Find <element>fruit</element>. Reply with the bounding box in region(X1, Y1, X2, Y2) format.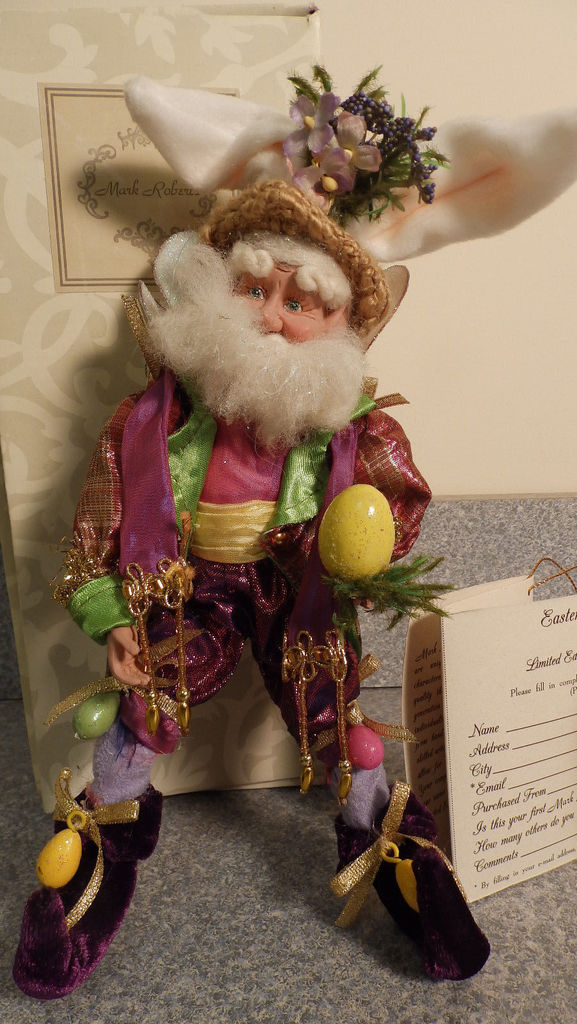
region(312, 476, 397, 582).
